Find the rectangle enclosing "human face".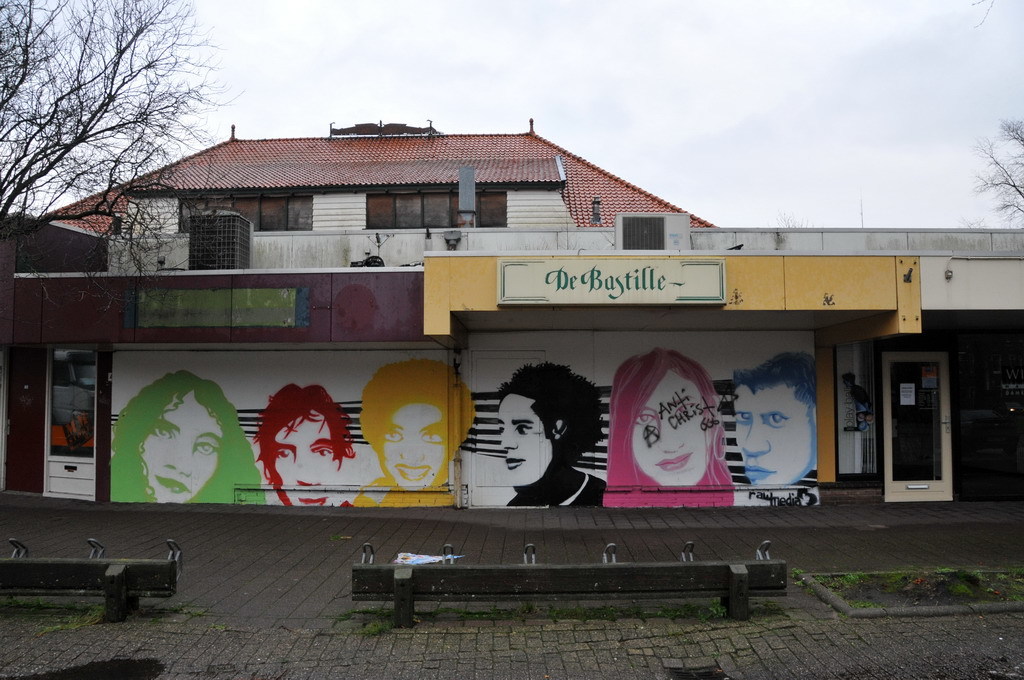
bbox(273, 410, 334, 505).
